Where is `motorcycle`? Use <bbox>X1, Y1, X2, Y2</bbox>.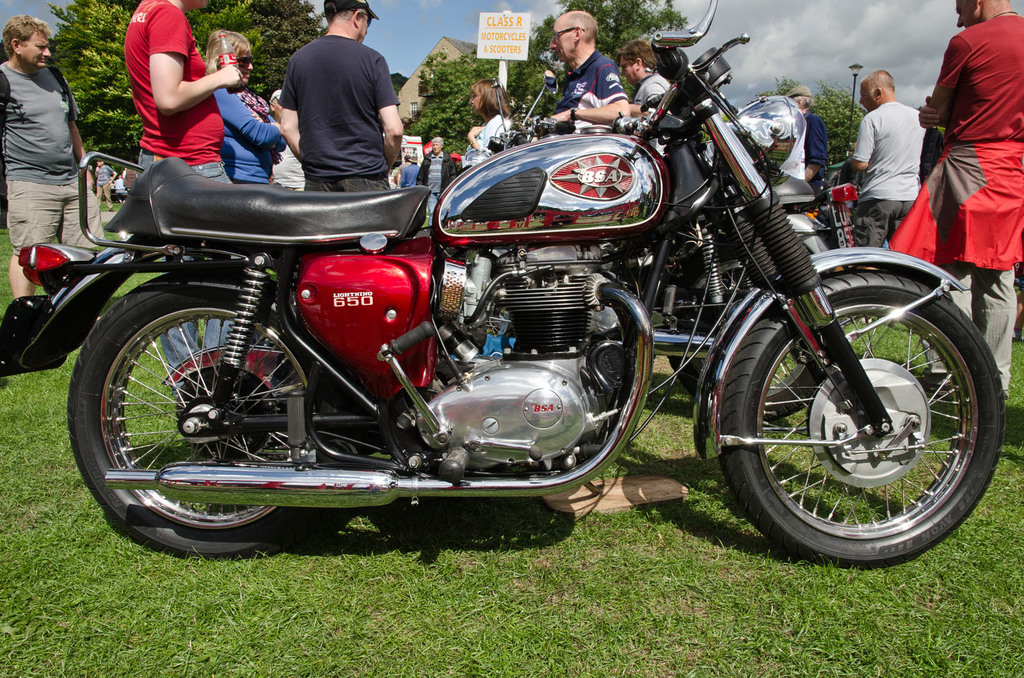
<bbox>21, 59, 1023, 594</bbox>.
